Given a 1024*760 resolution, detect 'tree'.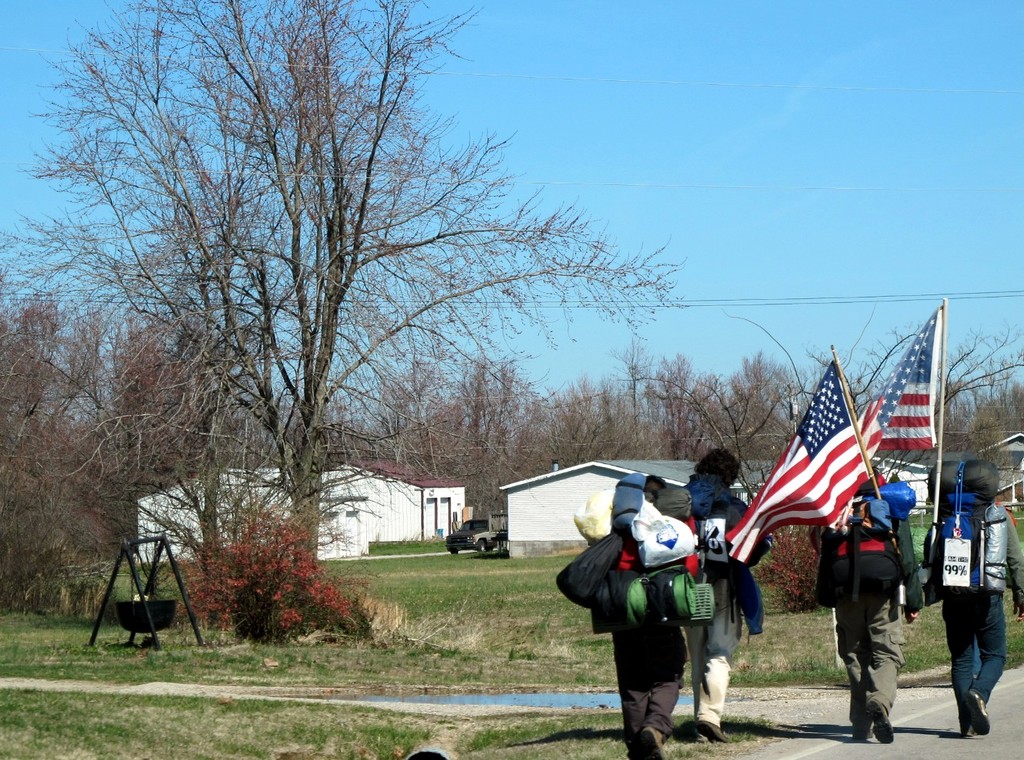
bbox(678, 348, 1023, 592).
